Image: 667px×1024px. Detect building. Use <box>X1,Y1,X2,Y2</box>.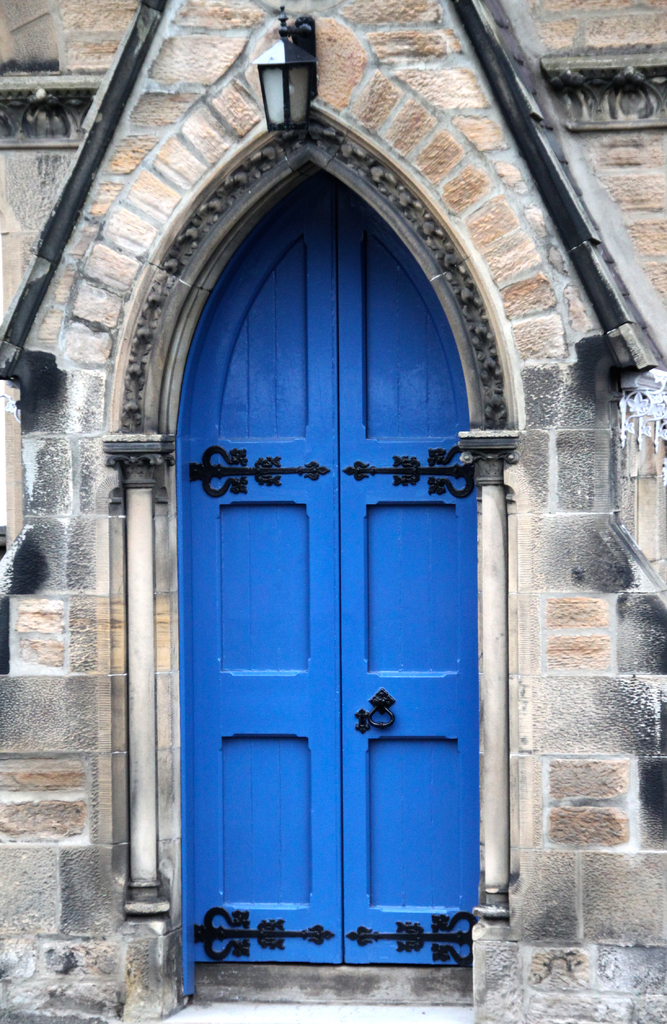
<box>0,0,666,1023</box>.
